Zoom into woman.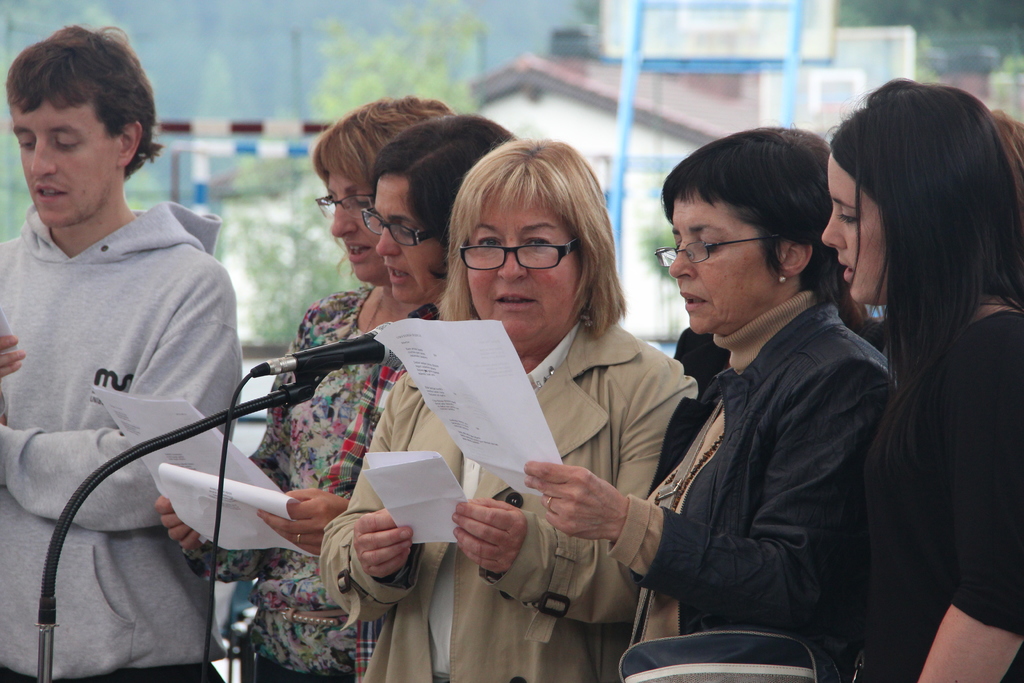
Zoom target: rect(813, 85, 1017, 680).
